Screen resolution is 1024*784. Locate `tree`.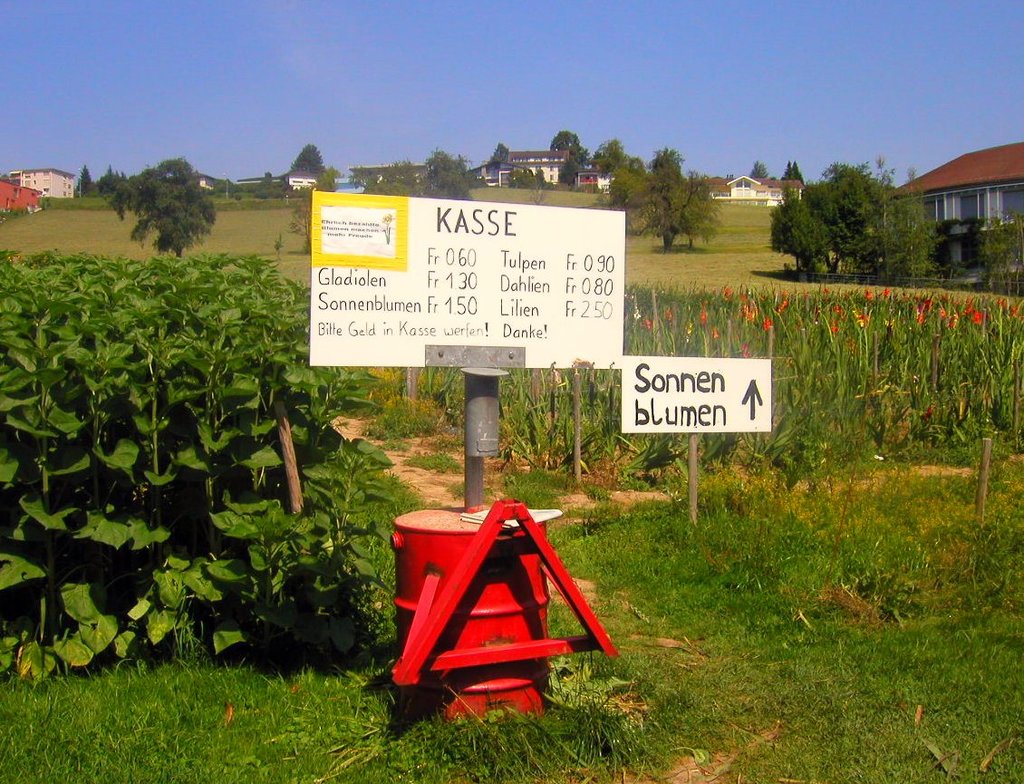
980:208:1023:295.
